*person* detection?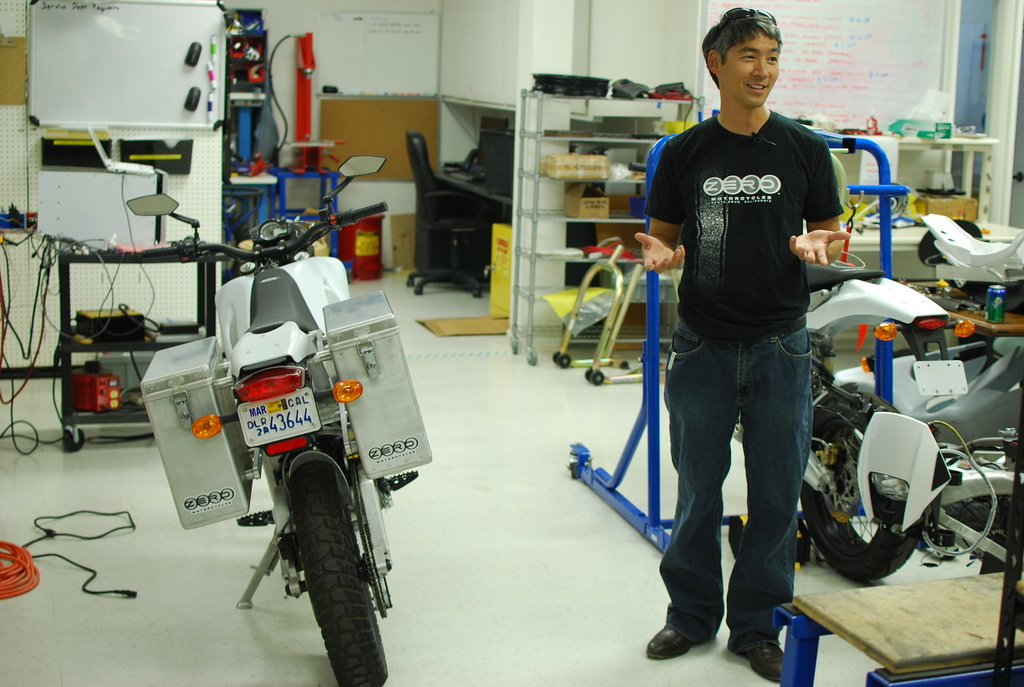
bbox(643, 1, 851, 654)
